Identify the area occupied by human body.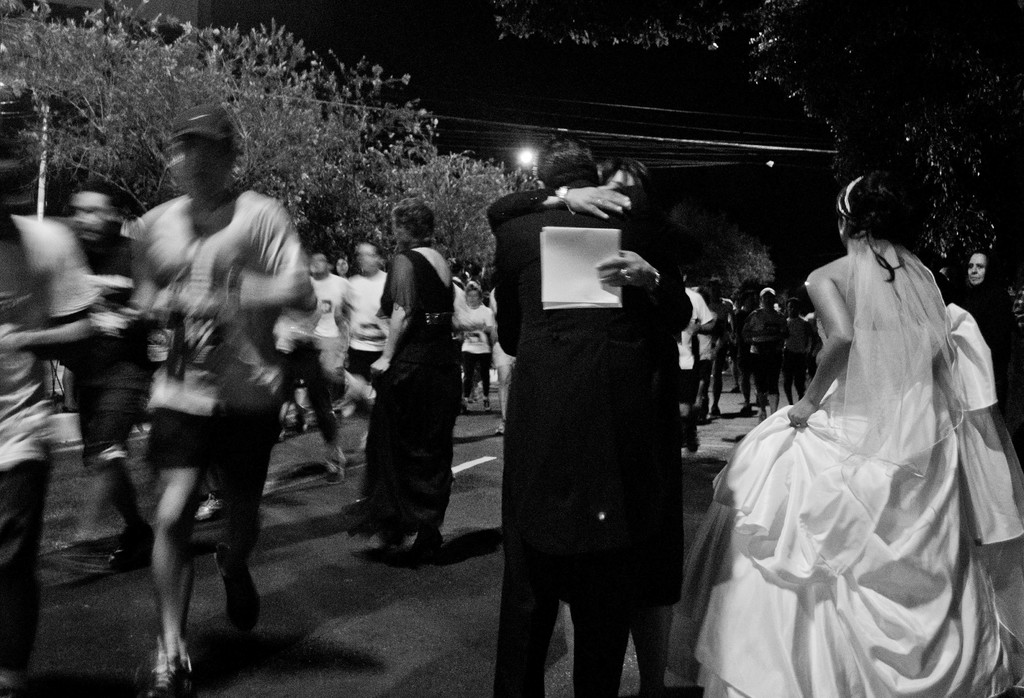
Area: <region>694, 307, 716, 425</region>.
